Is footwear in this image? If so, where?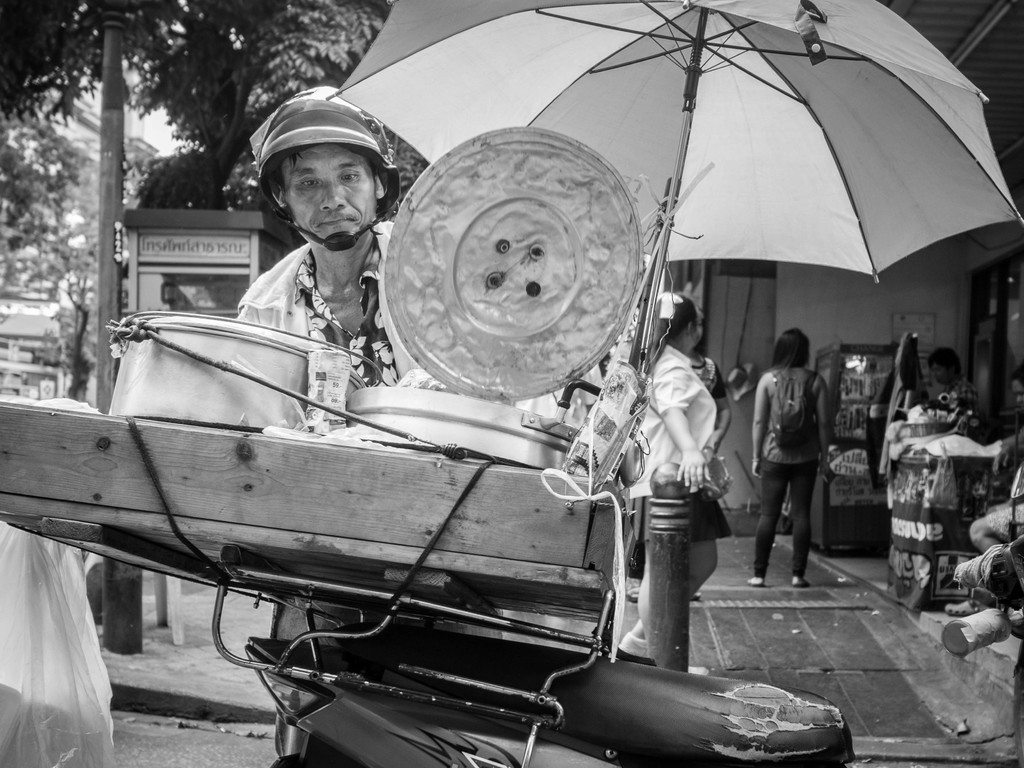
Yes, at Rect(744, 572, 766, 590).
